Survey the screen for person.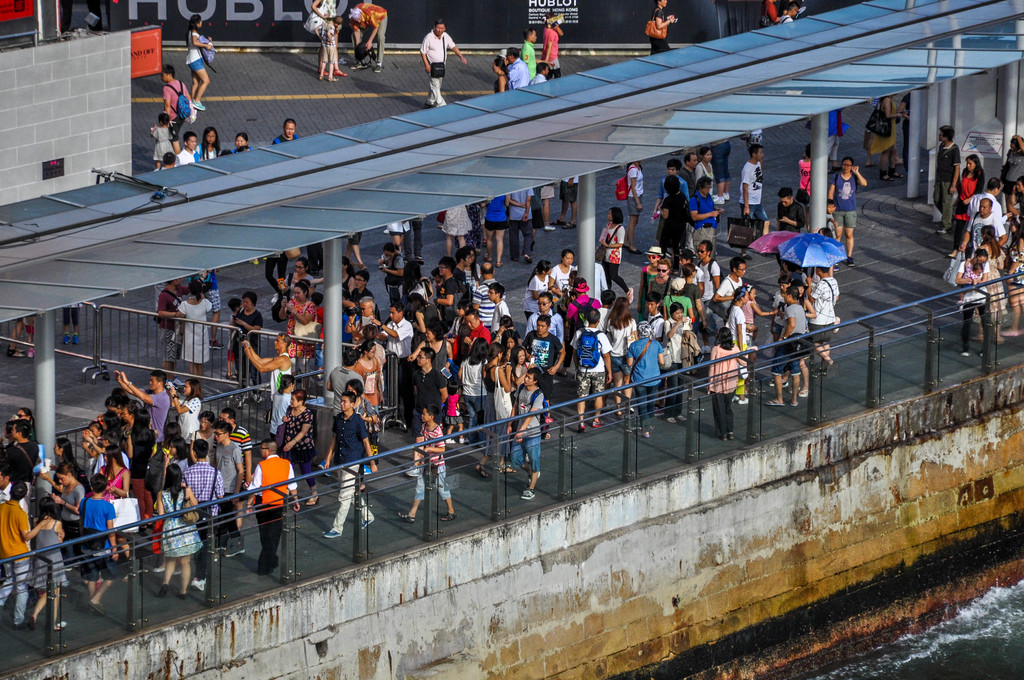
Survey found: <region>316, 14, 340, 77</region>.
